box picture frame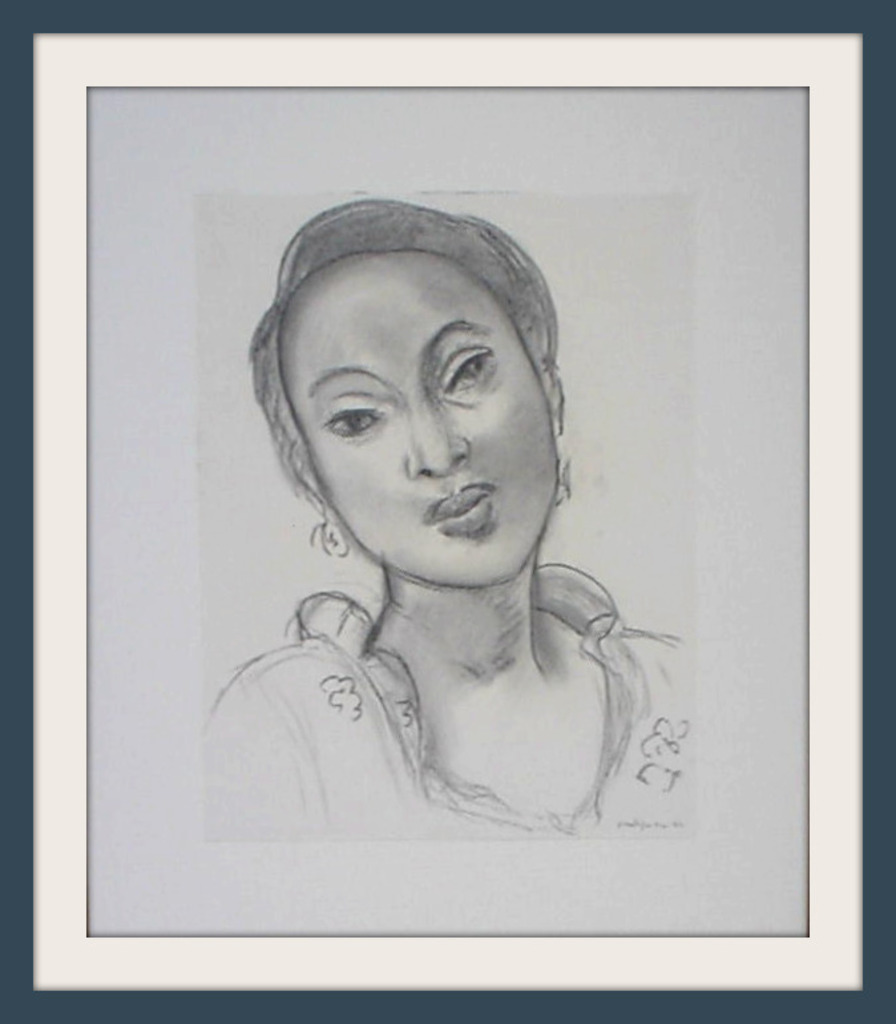
box(0, 0, 895, 1023)
